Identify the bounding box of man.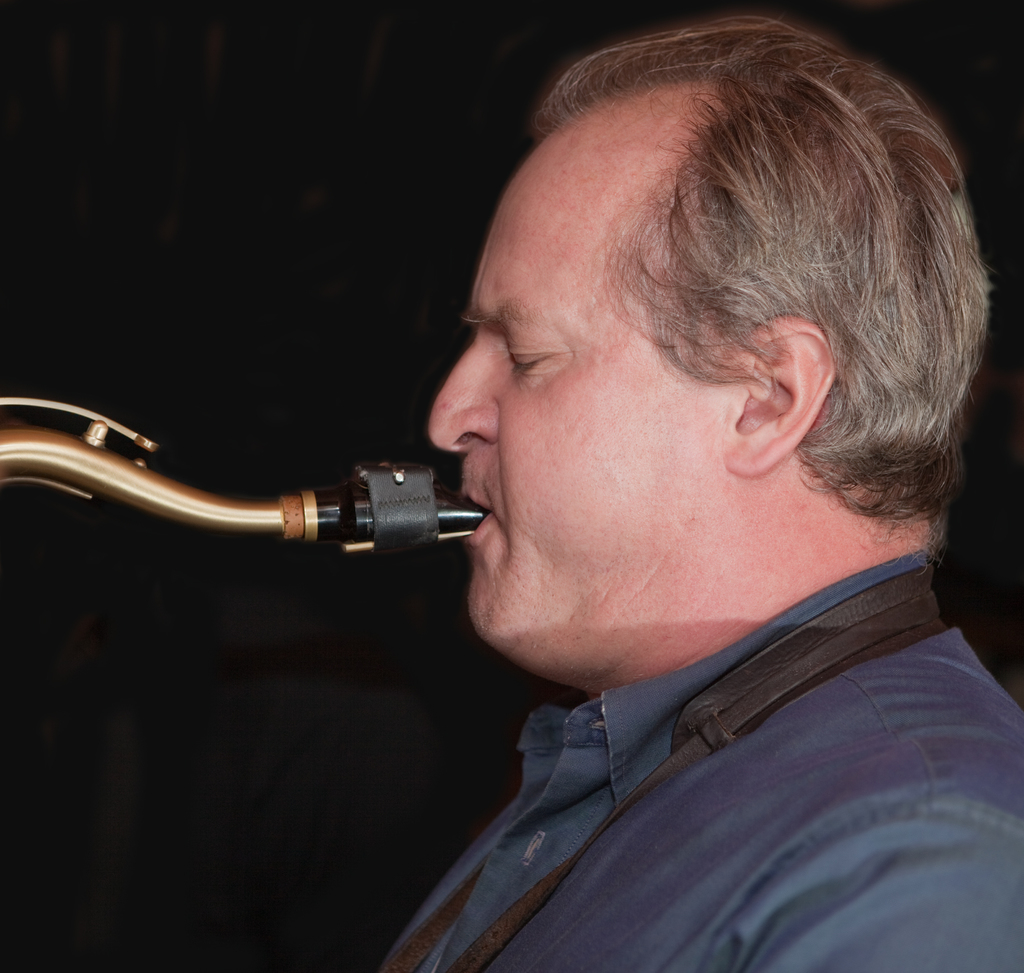
{"x1": 250, "y1": 4, "x2": 1023, "y2": 958}.
